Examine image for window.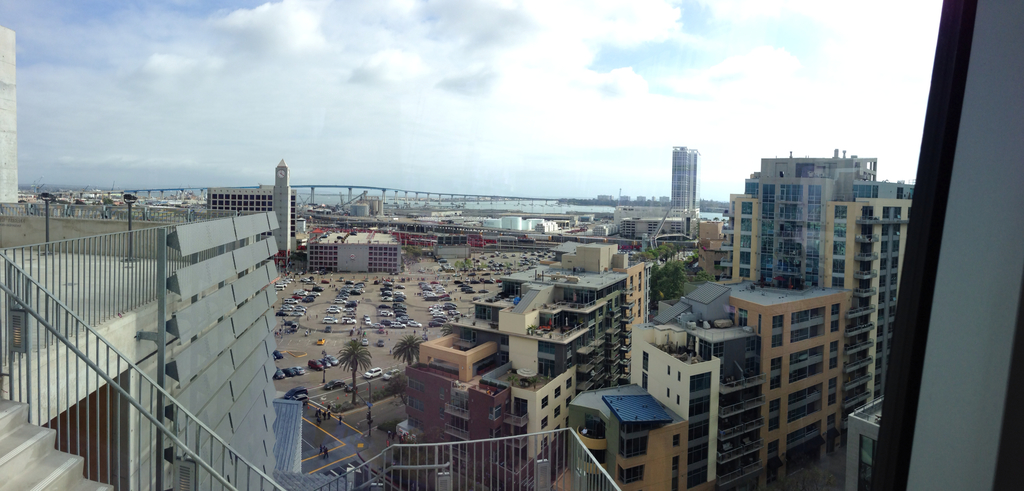
Examination result: (829, 321, 840, 333).
